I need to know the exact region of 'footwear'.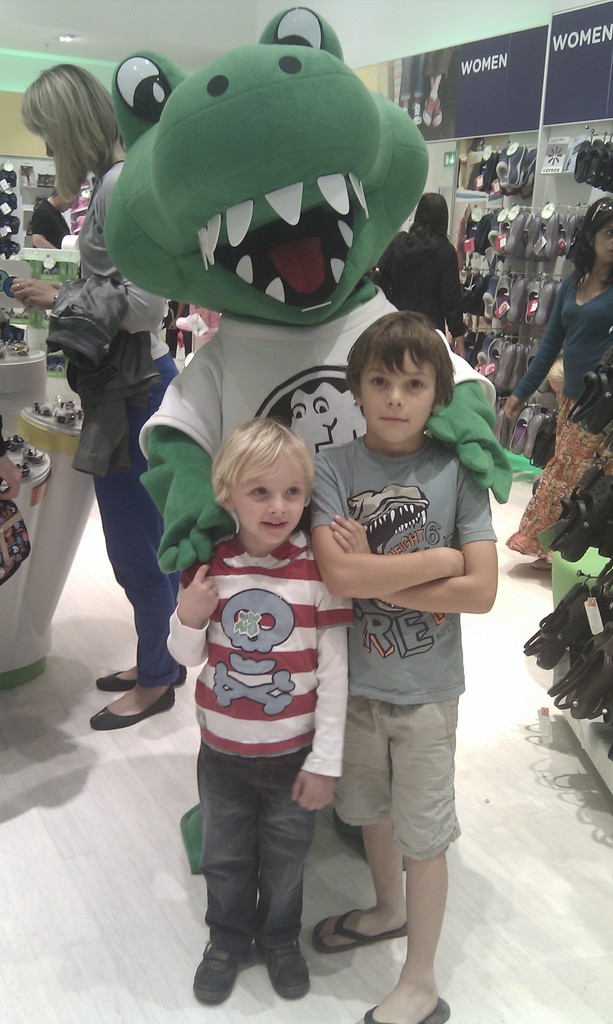
Region: rect(575, 139, 612, 182).
